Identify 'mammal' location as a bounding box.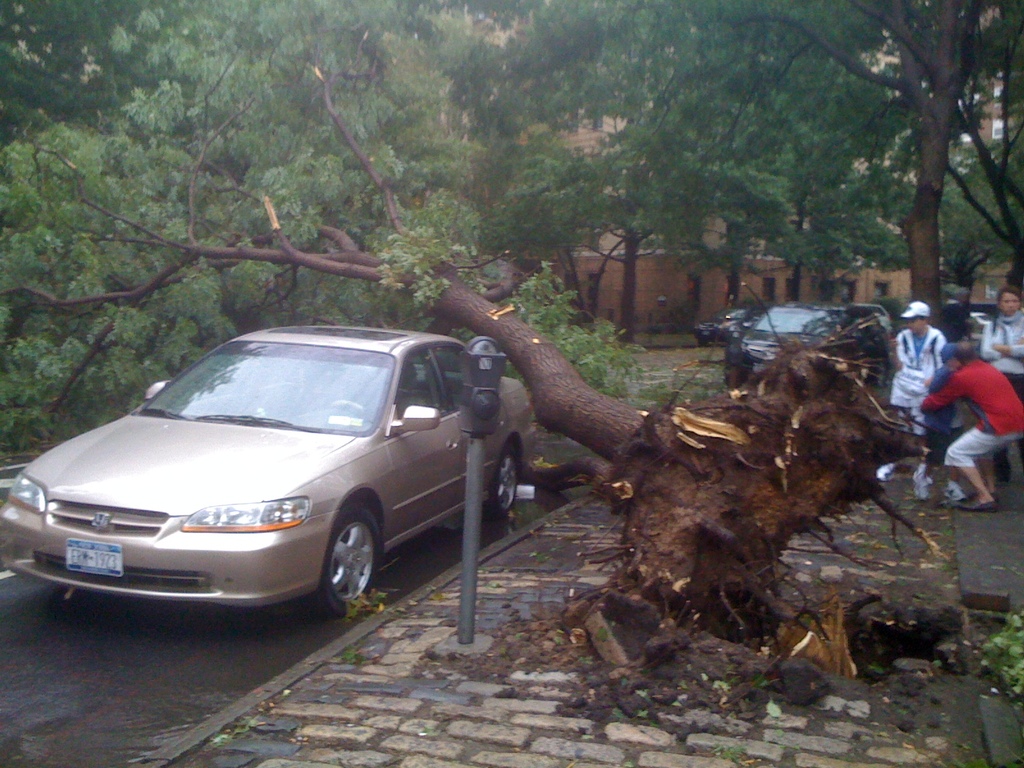
<box>980,289,1023,399</box>.
